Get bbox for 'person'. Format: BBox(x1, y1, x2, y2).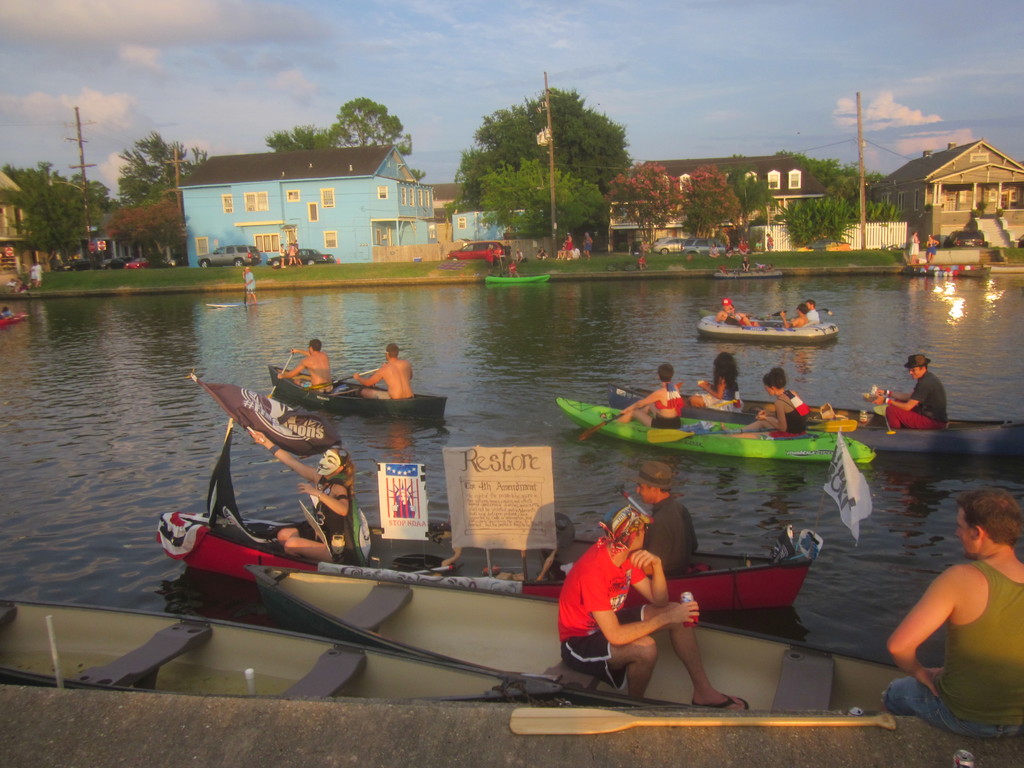
BBox(764, 262, 775, 270).
